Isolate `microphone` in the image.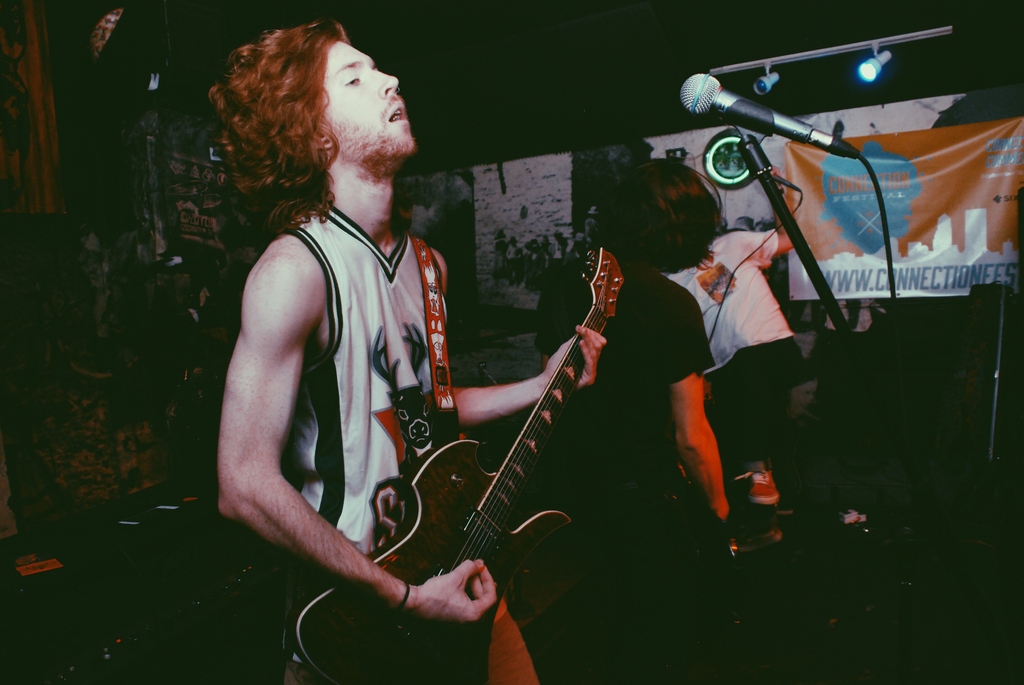
Isolated region: 676 69 860 162.
